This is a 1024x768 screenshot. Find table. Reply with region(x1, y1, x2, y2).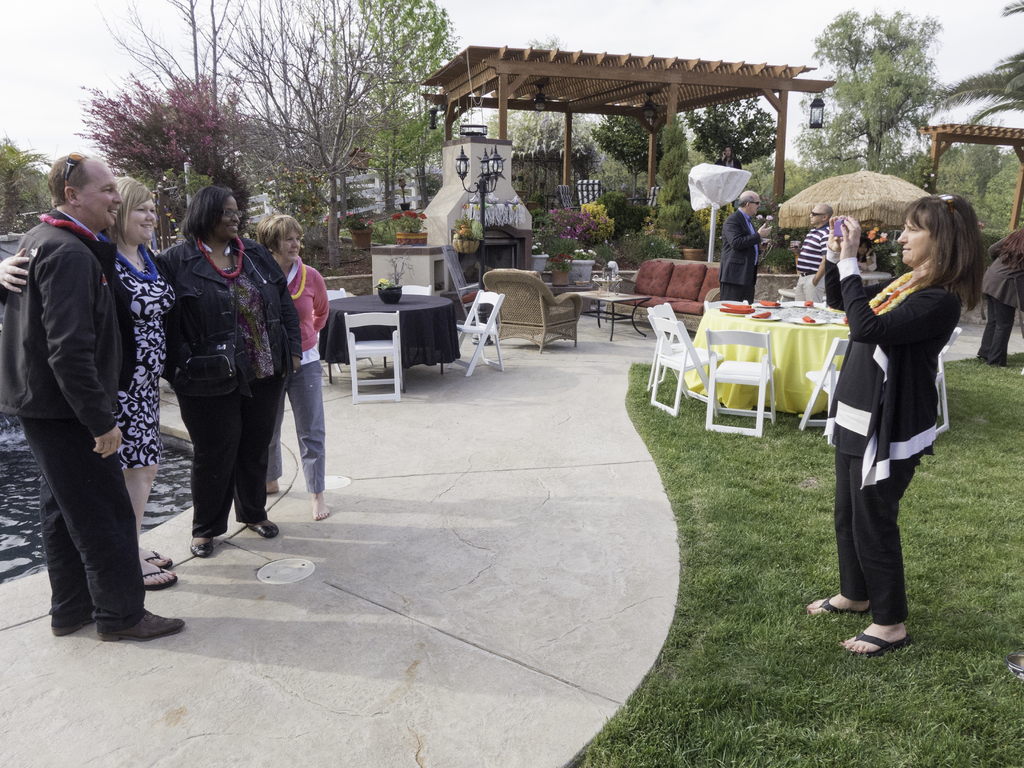
region(671, 308, 832, 438).
